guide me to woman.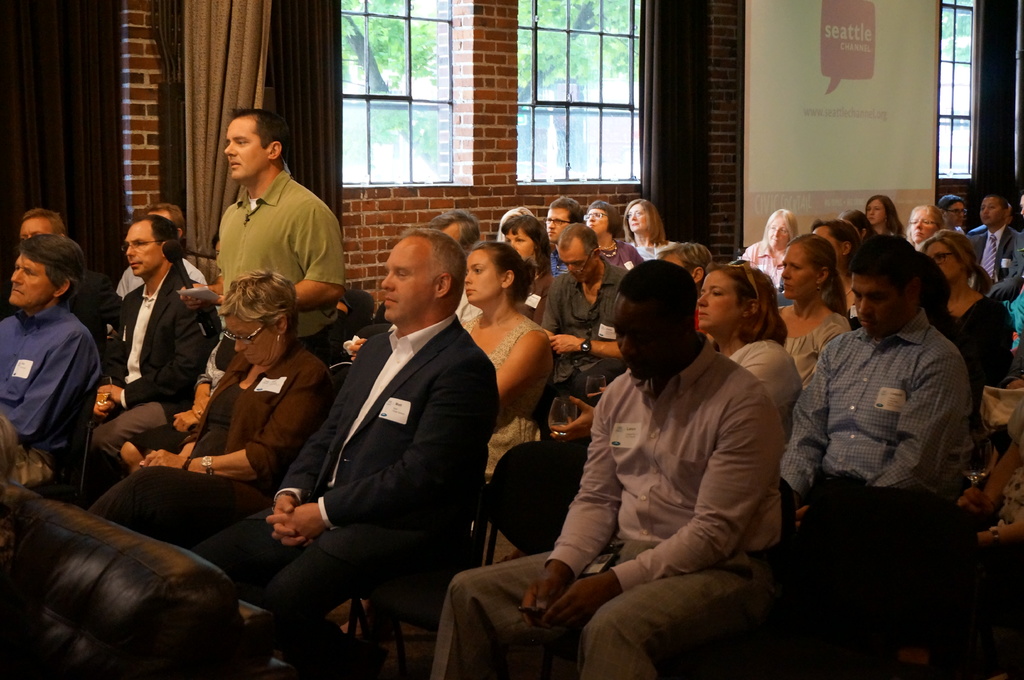
Guidance: locate(492, 205, 538, 242).
